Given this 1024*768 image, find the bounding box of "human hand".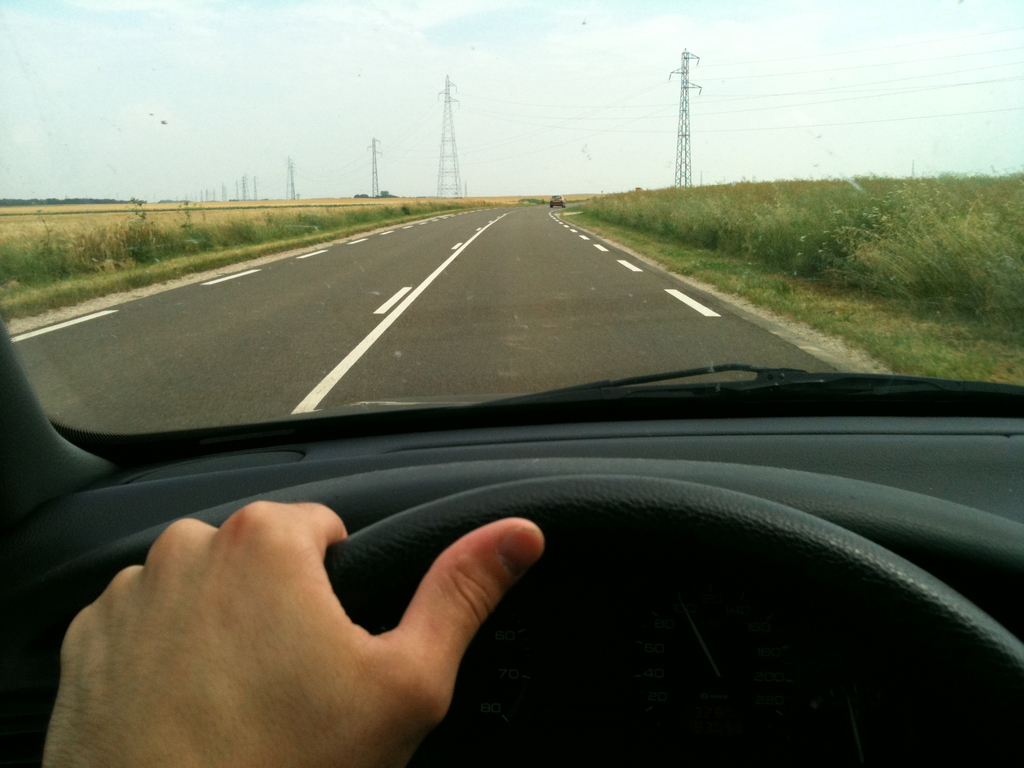
<box>24,466,596,755</box>.
